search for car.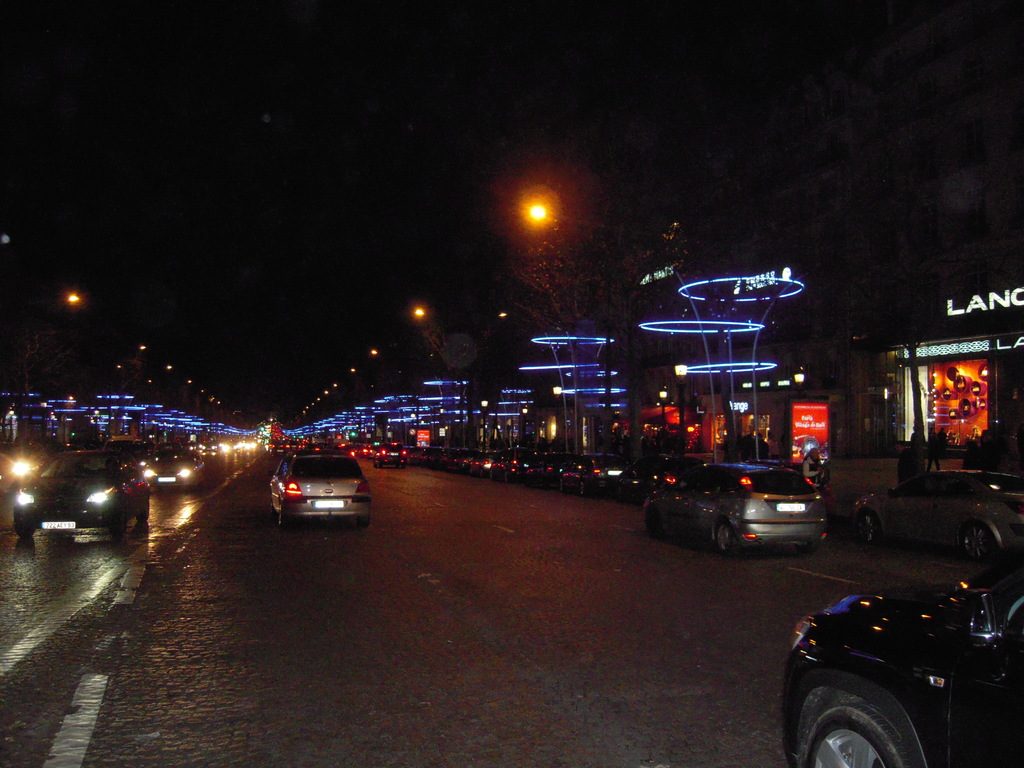
Found at 143:450:202:495.
